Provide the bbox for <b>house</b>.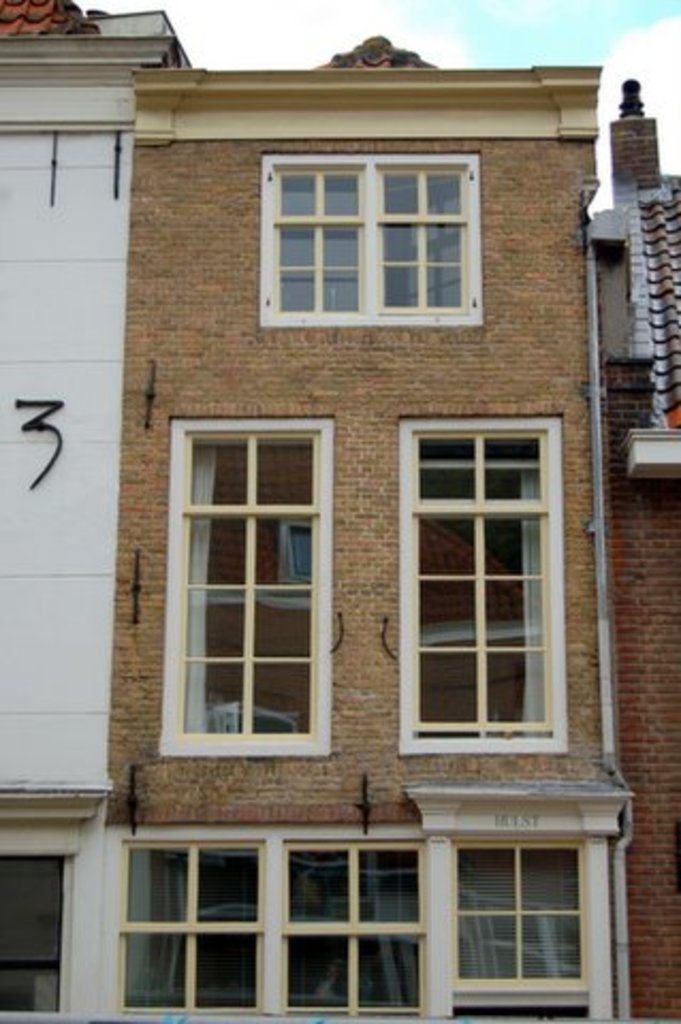
[0,0,194,1022].
